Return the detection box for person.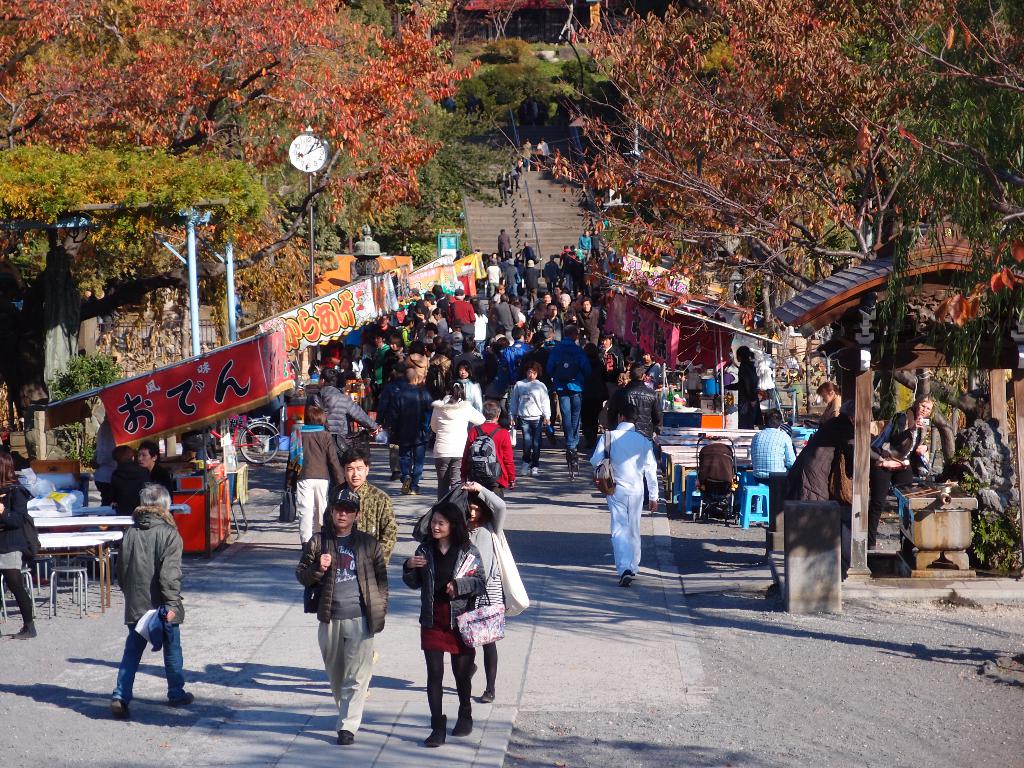
x1=449 y1=476 x2=503 y2=707.
